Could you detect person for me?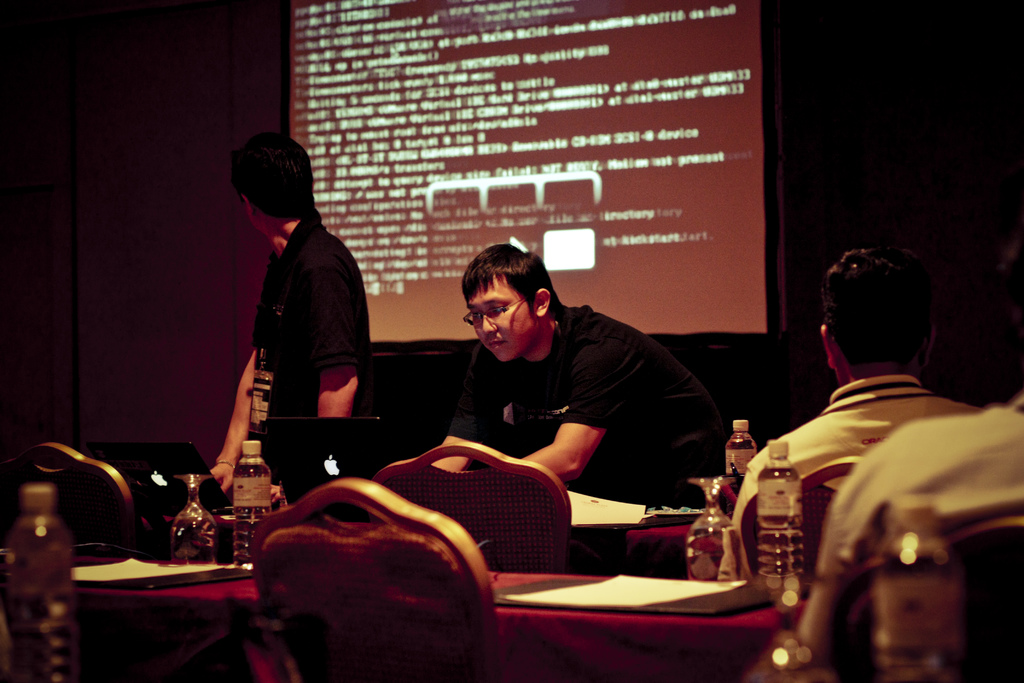
Detection result: <region>807, 387, 1023, 659</region>.
